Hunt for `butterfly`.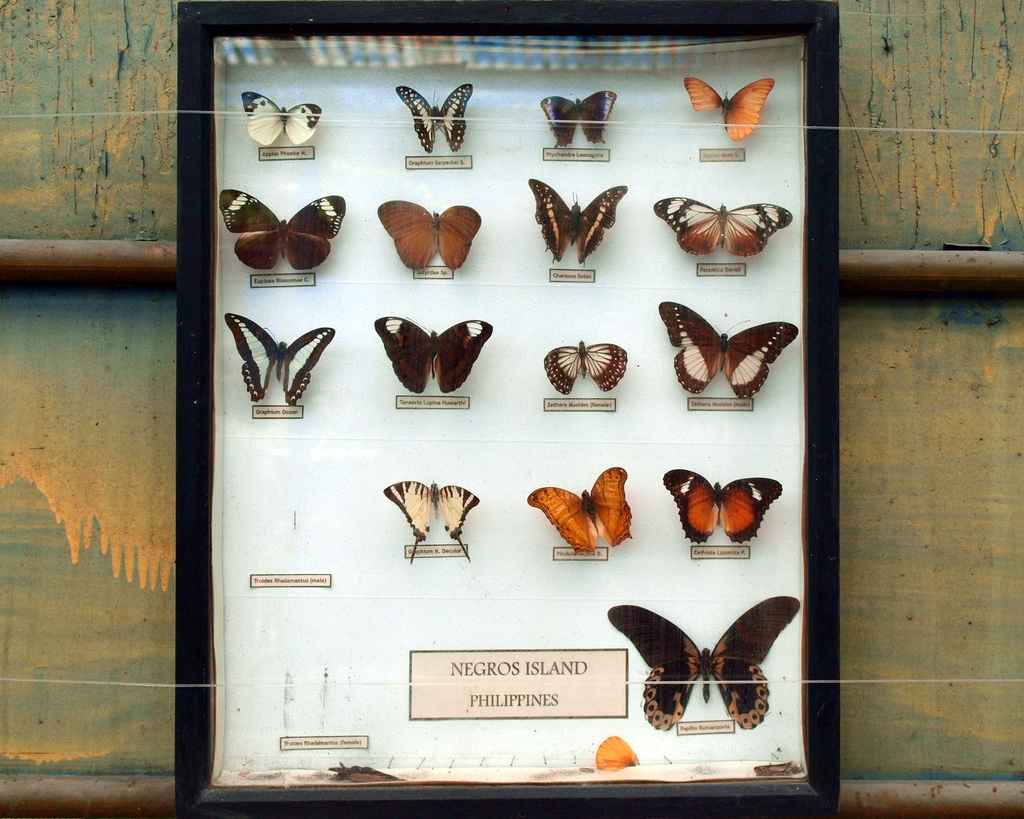
Hunted down at (644, 290, 774, 424).
